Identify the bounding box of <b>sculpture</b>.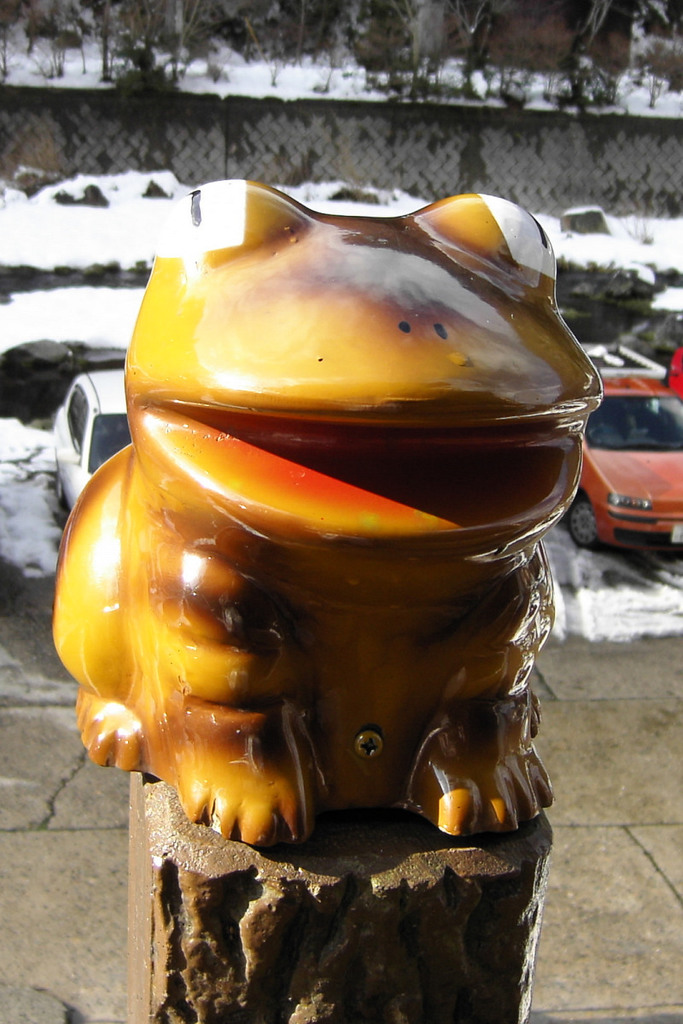
locate(52, 211, 620, 924).
